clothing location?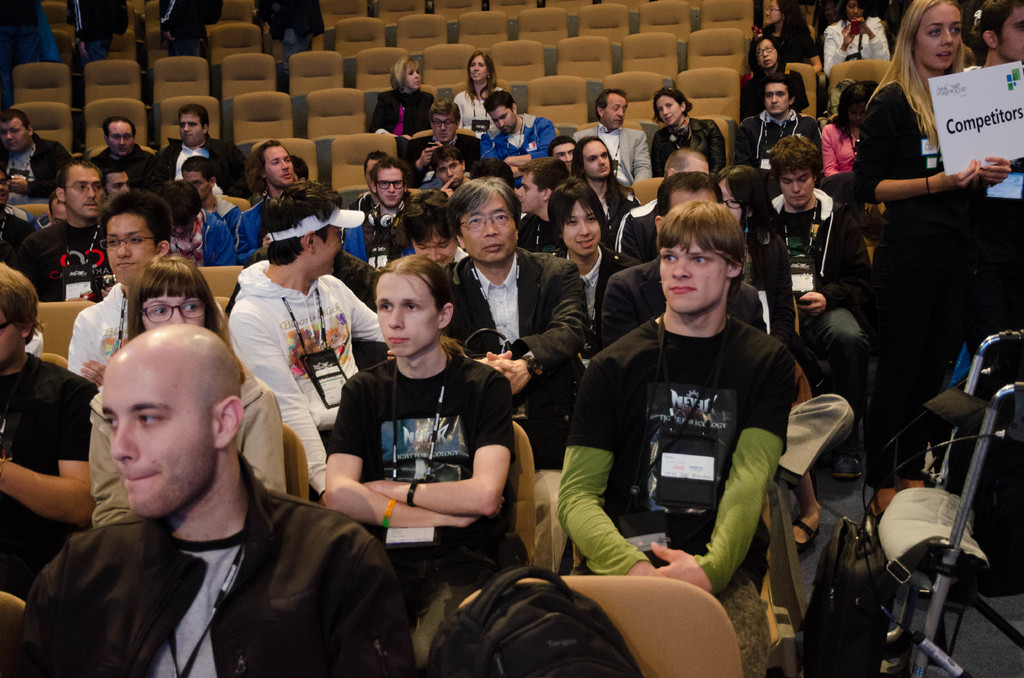
(89,364,283,528)
